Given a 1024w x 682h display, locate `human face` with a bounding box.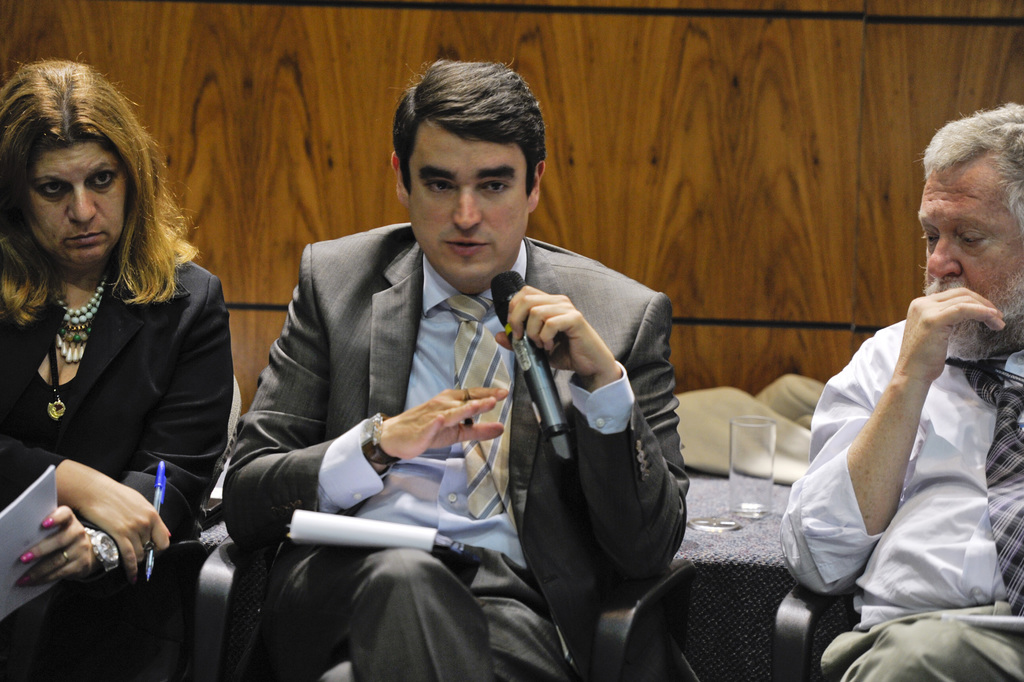
Located: [x1=912, y1=160, x2=1023, y2=343].
